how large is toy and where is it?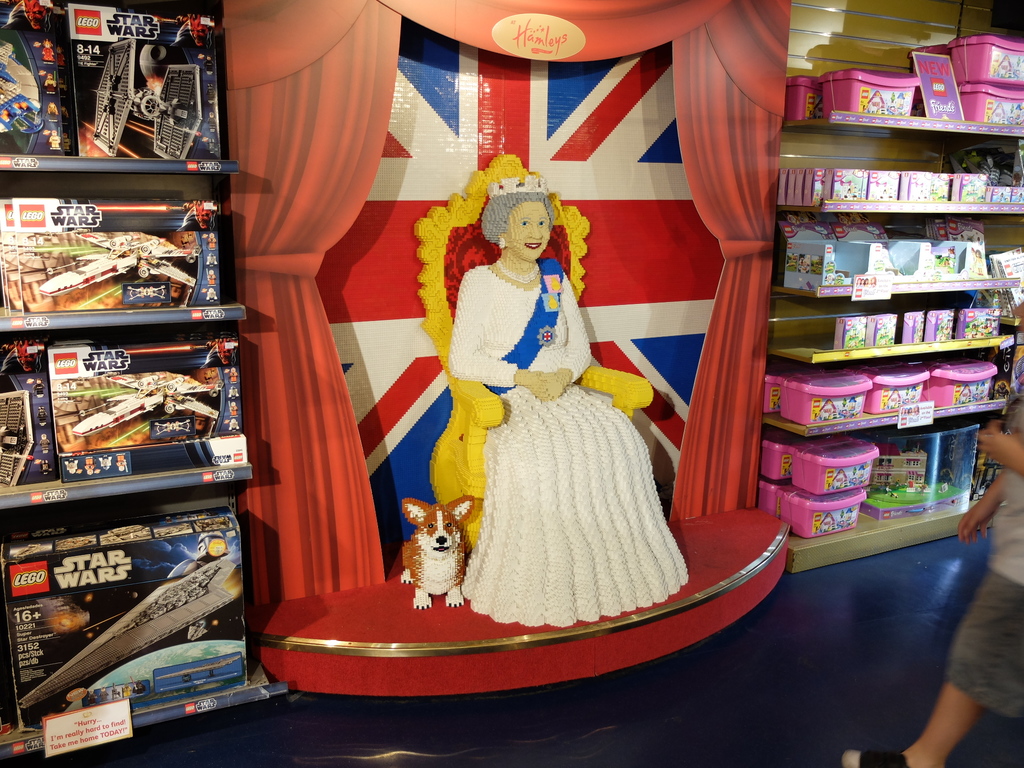
Bounding box: (33, 455, 54, 479).
